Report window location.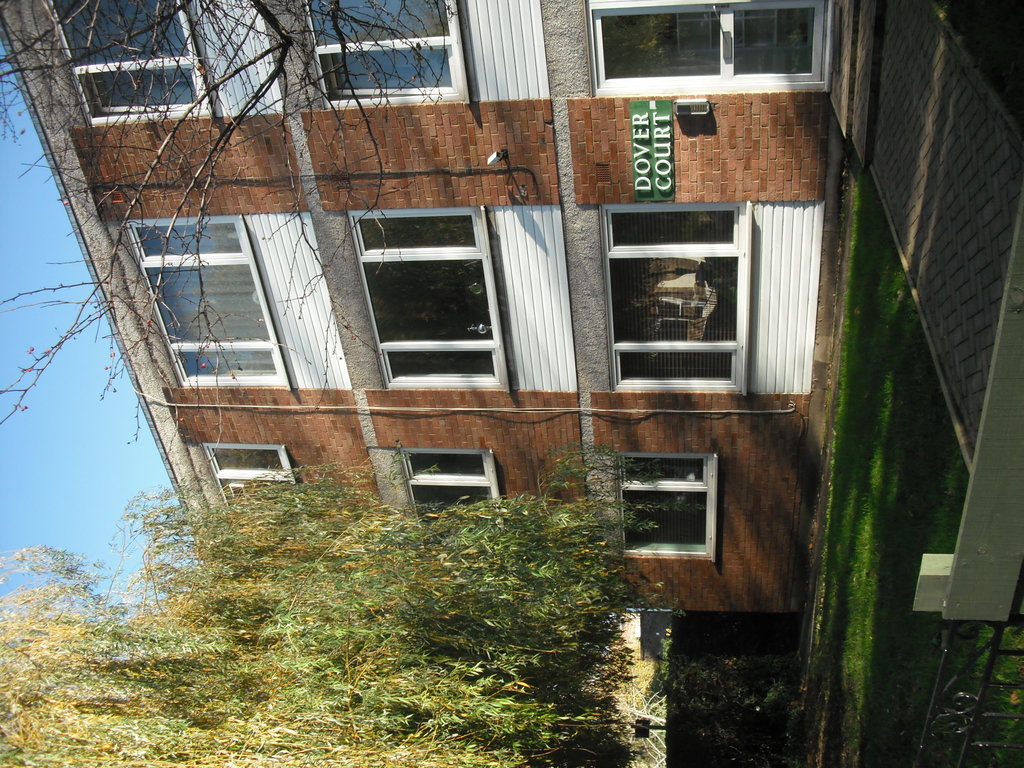
Report: box(609, 201, 753, 394).
